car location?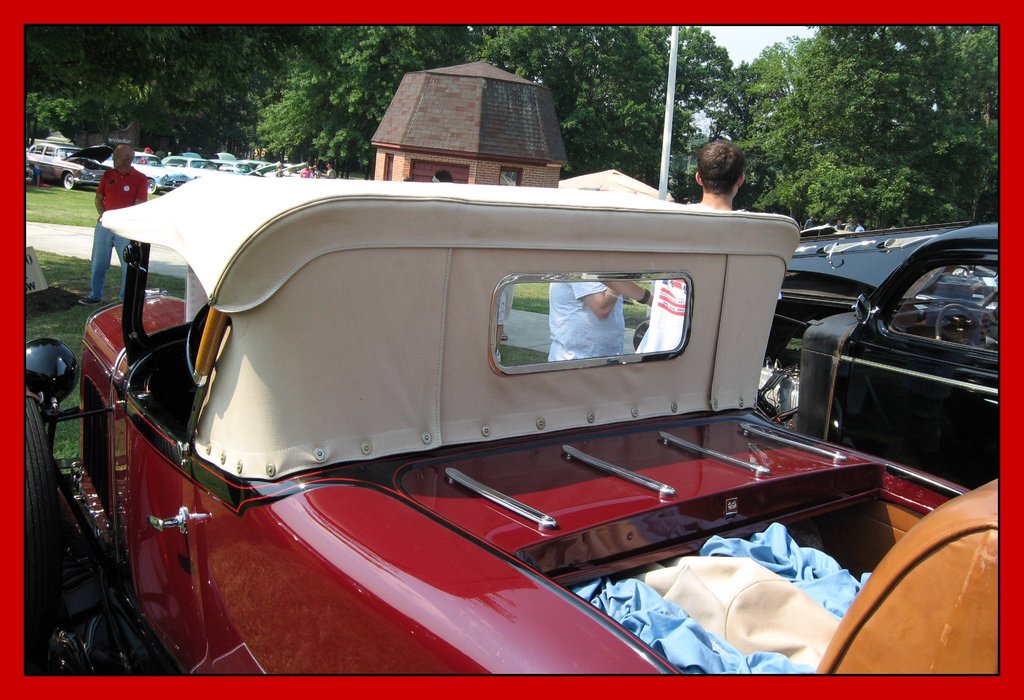
[758, 213, 980, 373]
